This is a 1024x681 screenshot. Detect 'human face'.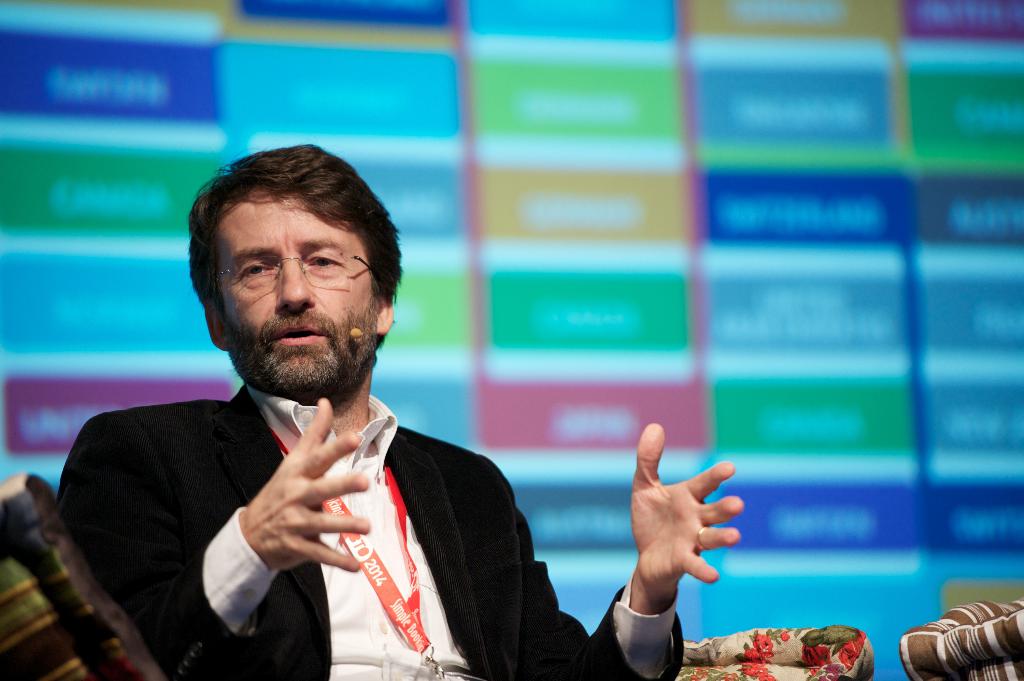
[217,186,372,360].
